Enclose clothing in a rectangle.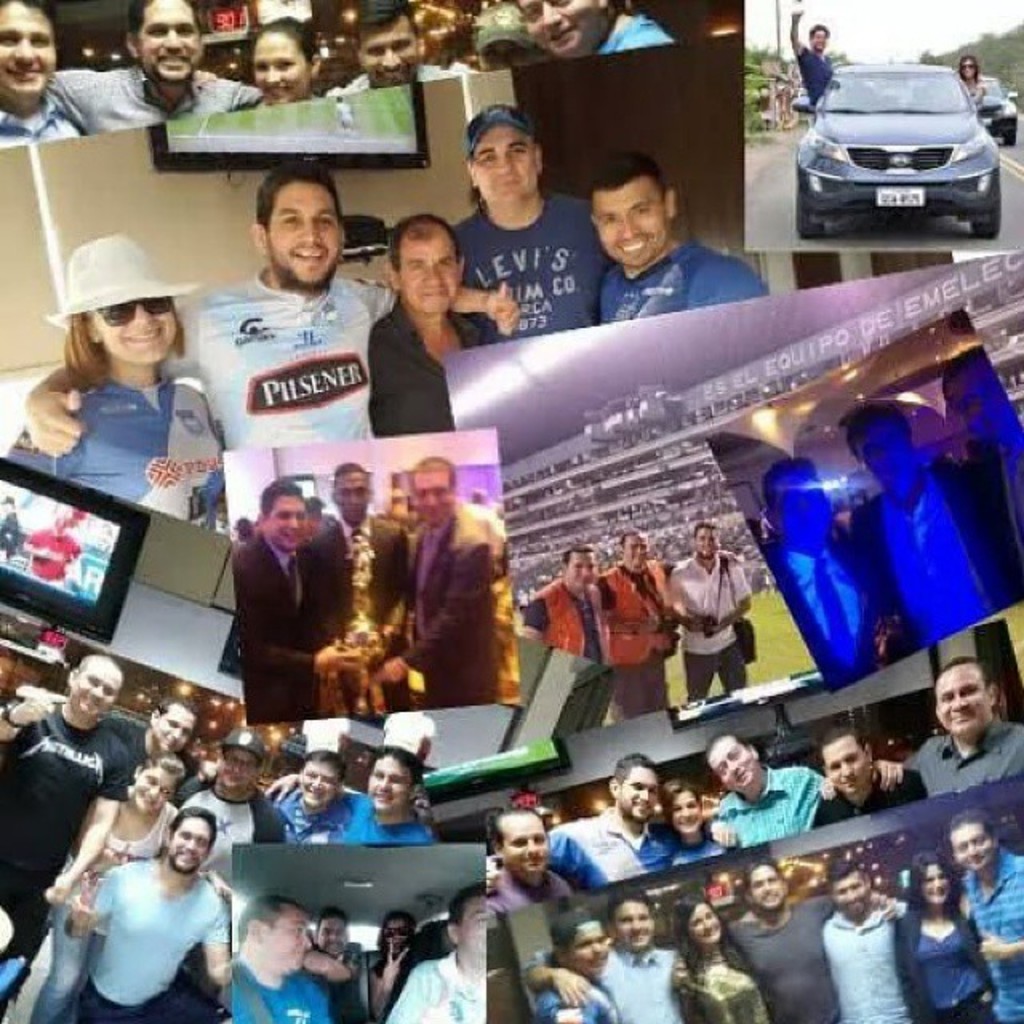
bbox(670, 838, 717, 867).
